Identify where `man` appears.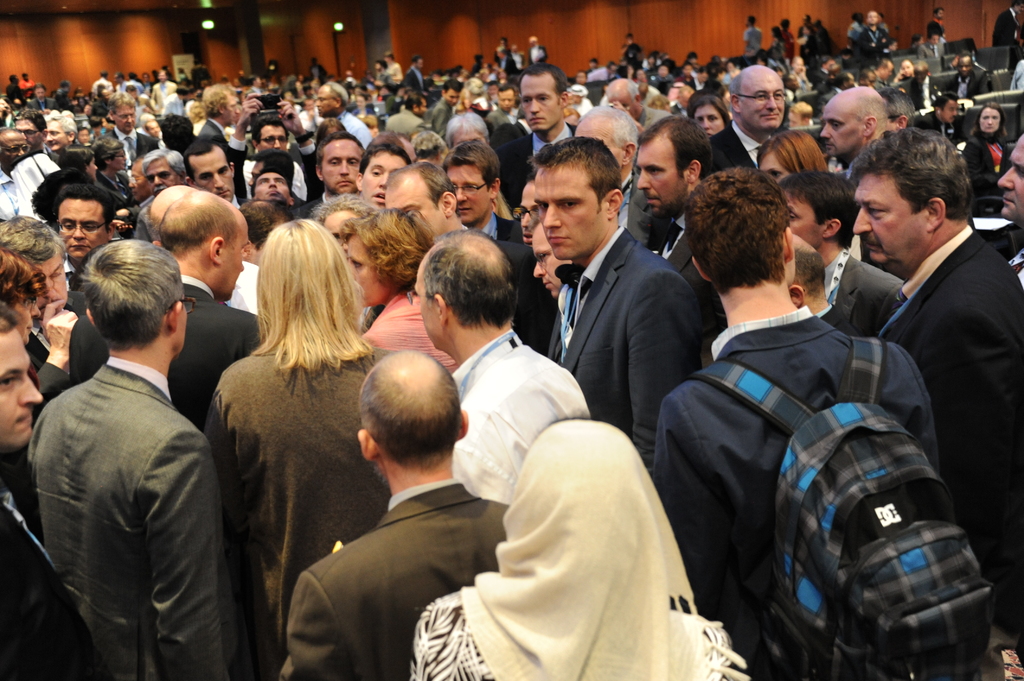
Appears at 0 304 111 679.
